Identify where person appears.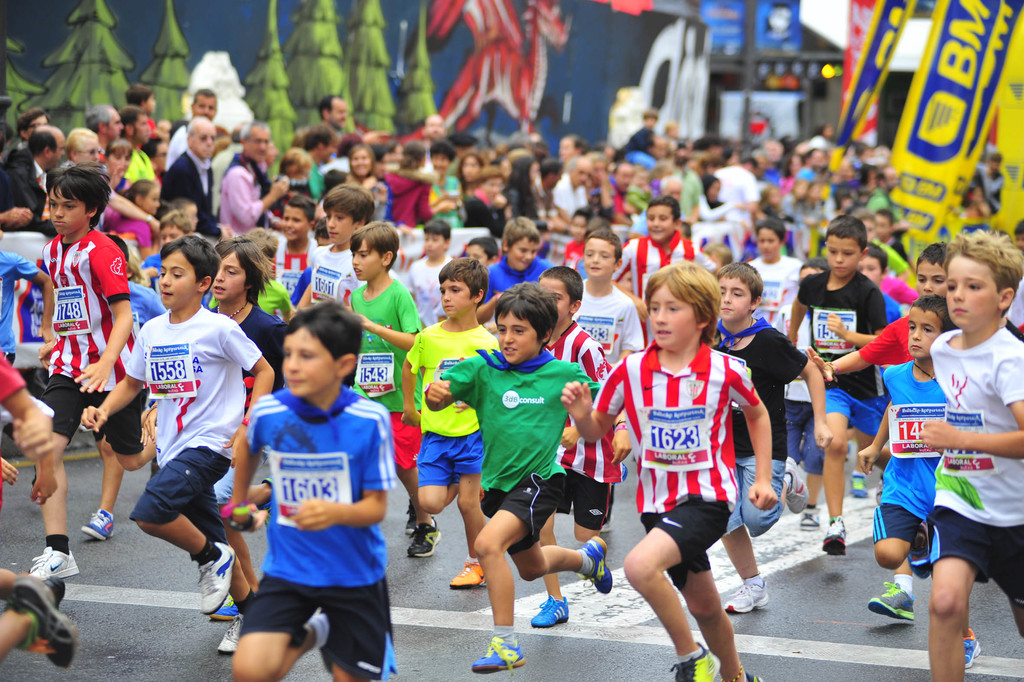
Appears at [138, 206, 196, 299].
